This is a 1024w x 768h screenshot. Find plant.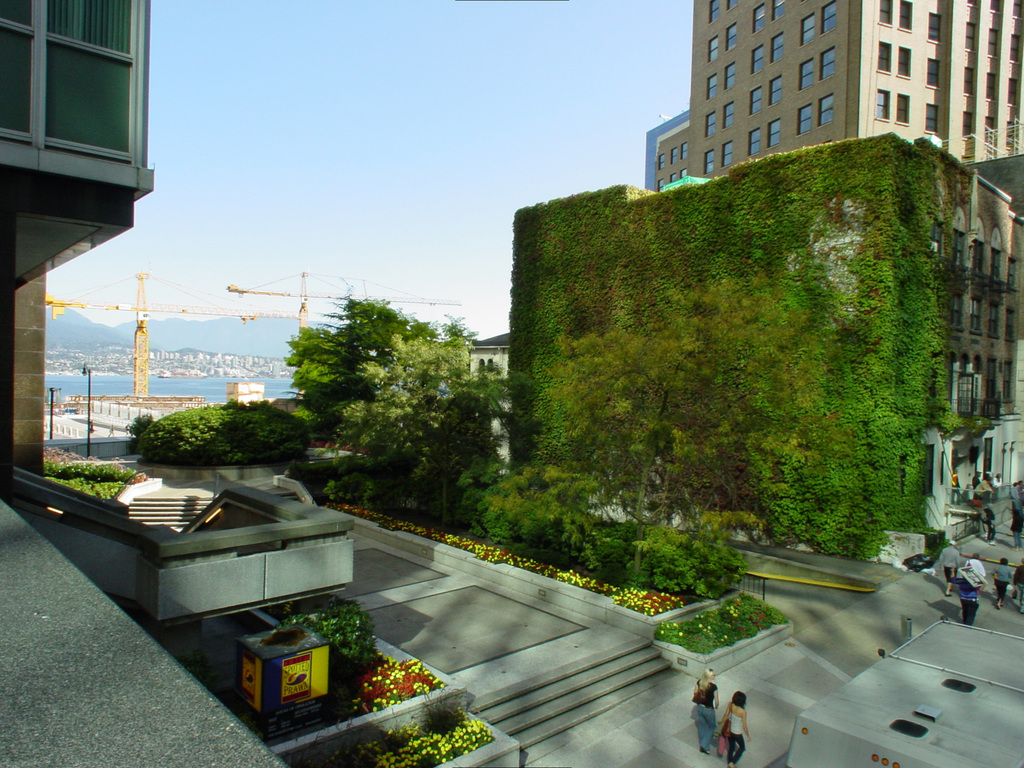
Bounding box: x1=133, y1=393, x2=327, y2=461.
